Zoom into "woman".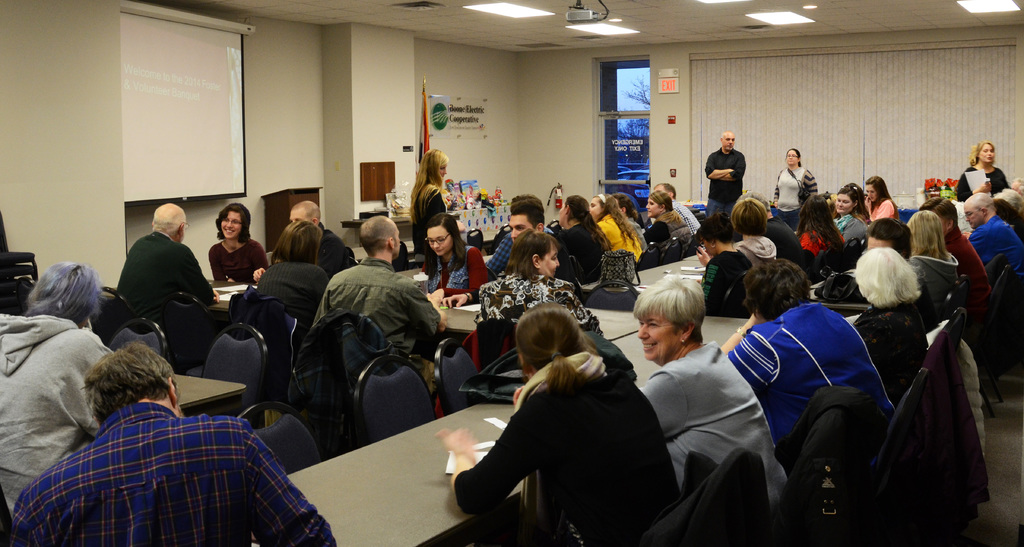
Zoom target: <box>586,189,644,264</box>.
